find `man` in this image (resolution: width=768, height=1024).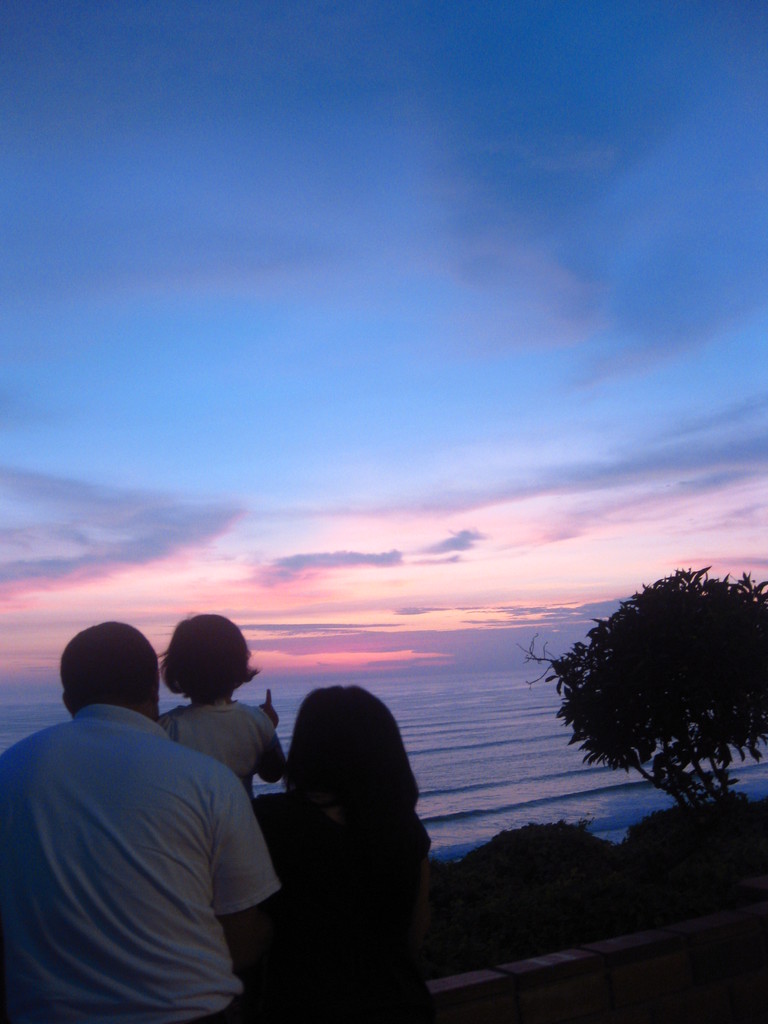
rect(0, 627, 282, 1023).
